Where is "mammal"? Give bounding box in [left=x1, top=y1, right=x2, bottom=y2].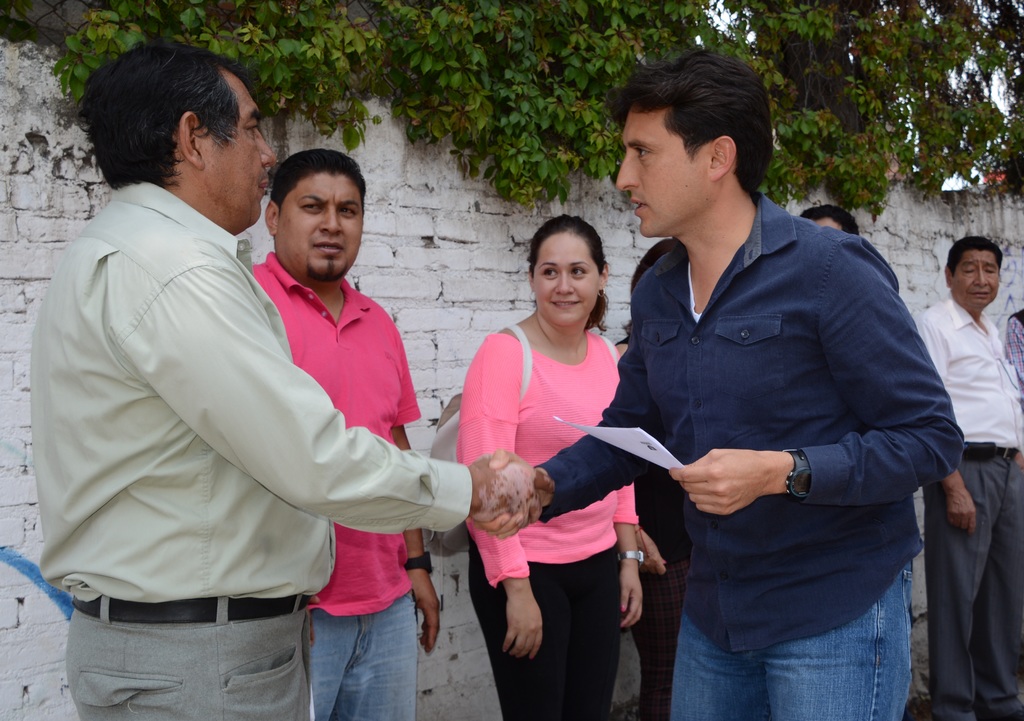
[left=908, top=235, right=1023, bottom=718].
